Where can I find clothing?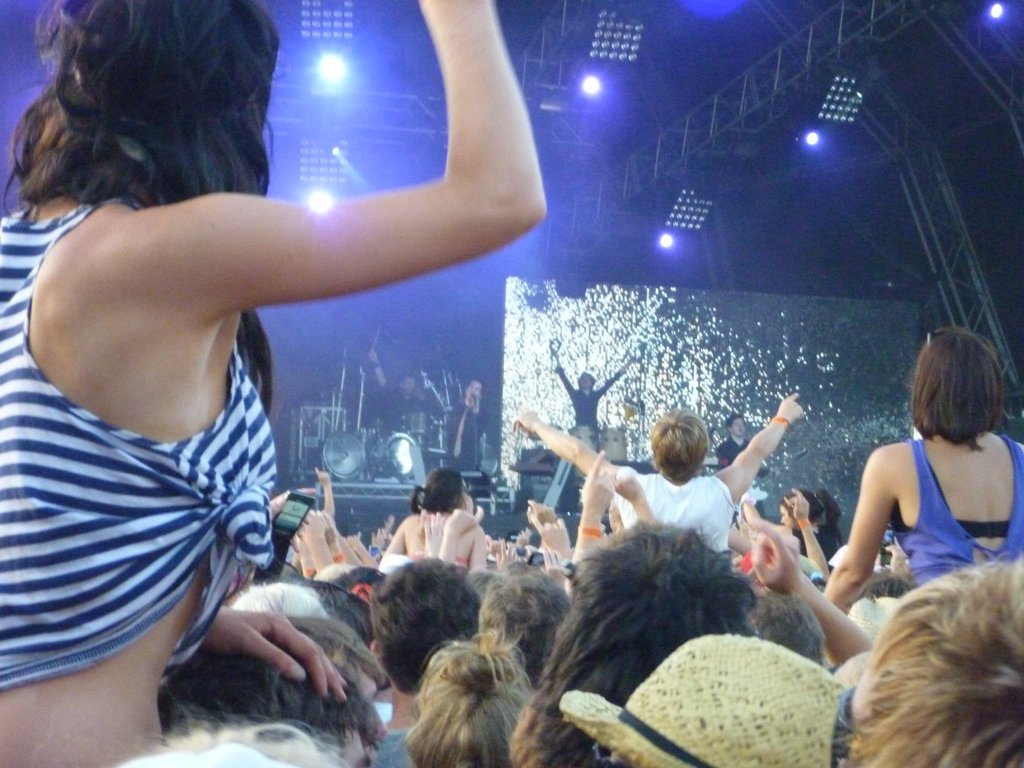
You can find it at [x1=892, y1=441, x2=1023, y2=593].
